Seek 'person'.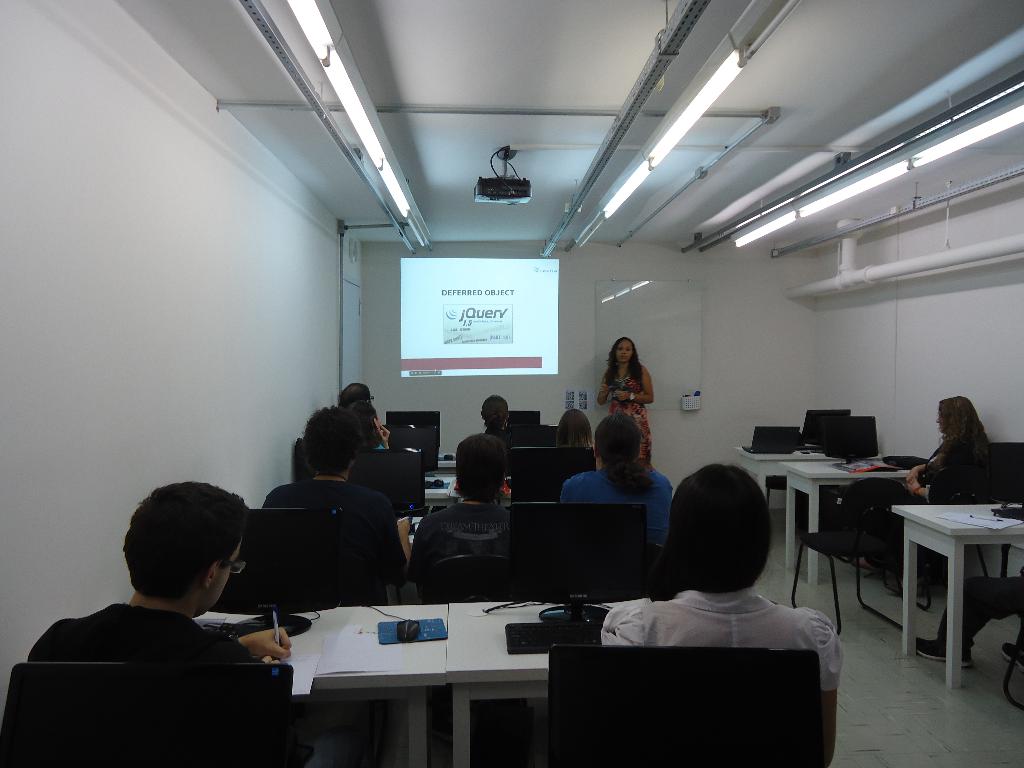
locate(23, 482, 317, 767).
